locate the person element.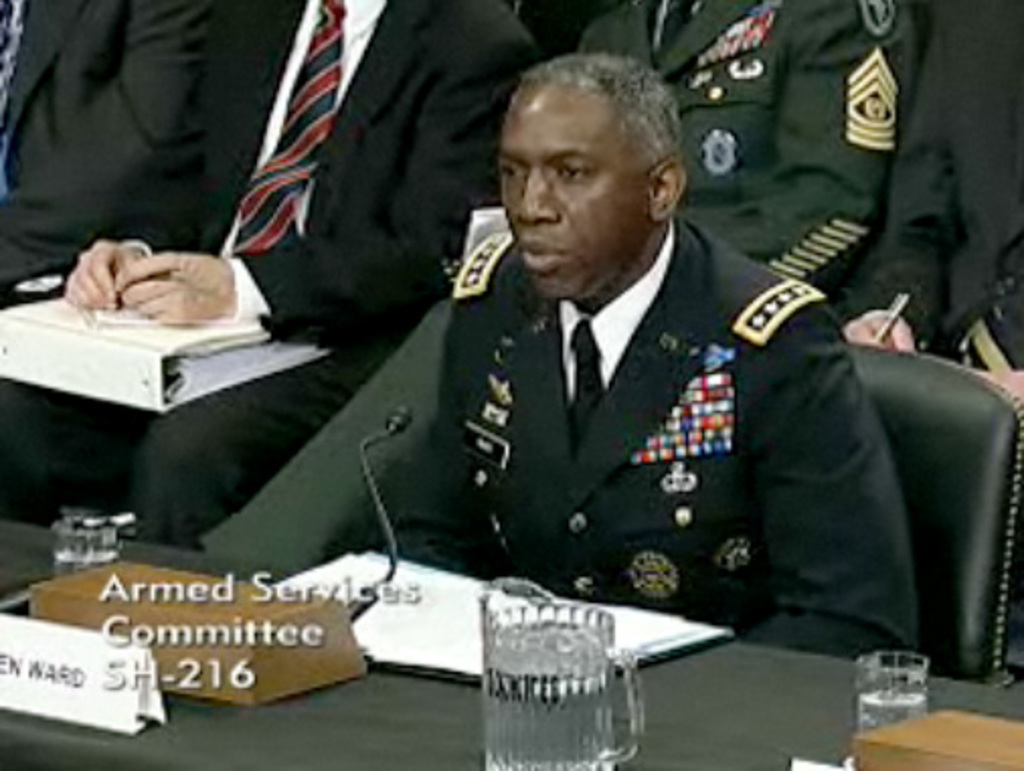
Element bbox: <region>61, 0, 546, 550</region>.
